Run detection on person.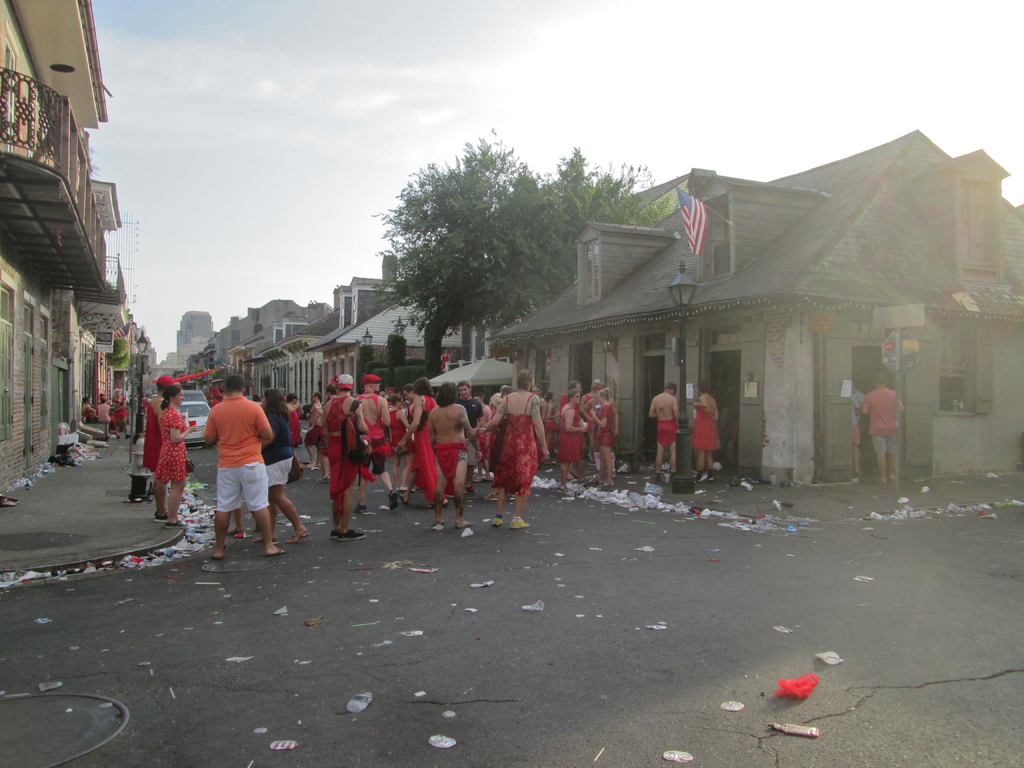
Result: Rect(856, 377, 905, 486).
